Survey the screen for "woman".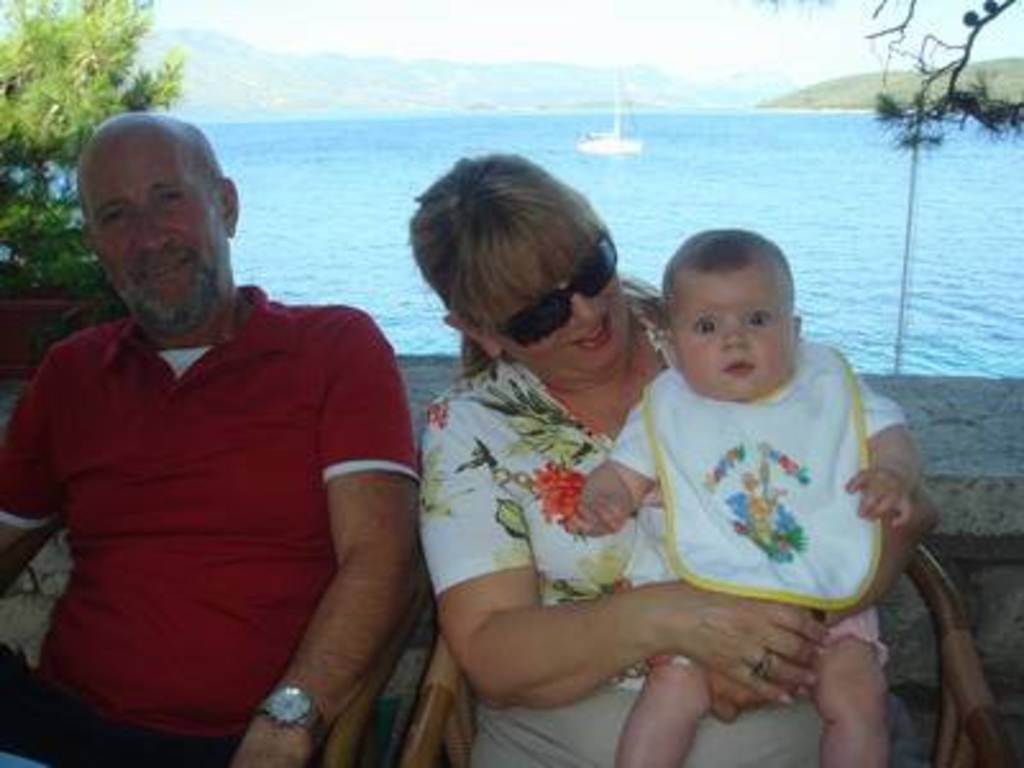
Survey found: [415,154,922,763].
